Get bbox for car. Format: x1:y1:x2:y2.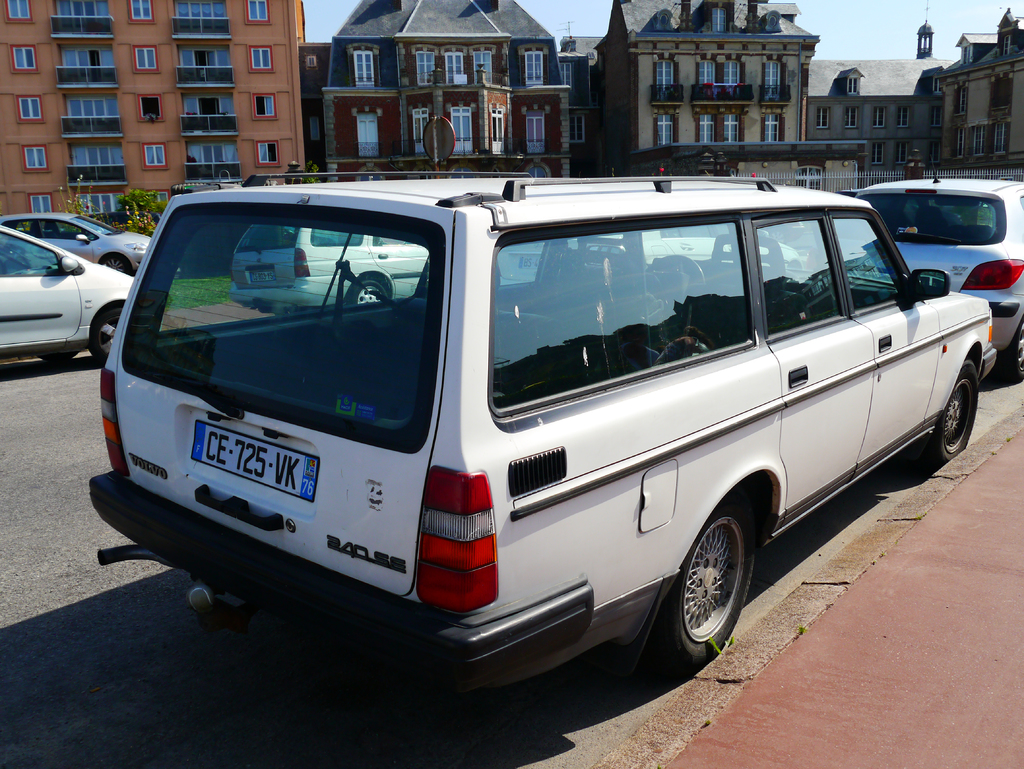
0:223:133:370.
